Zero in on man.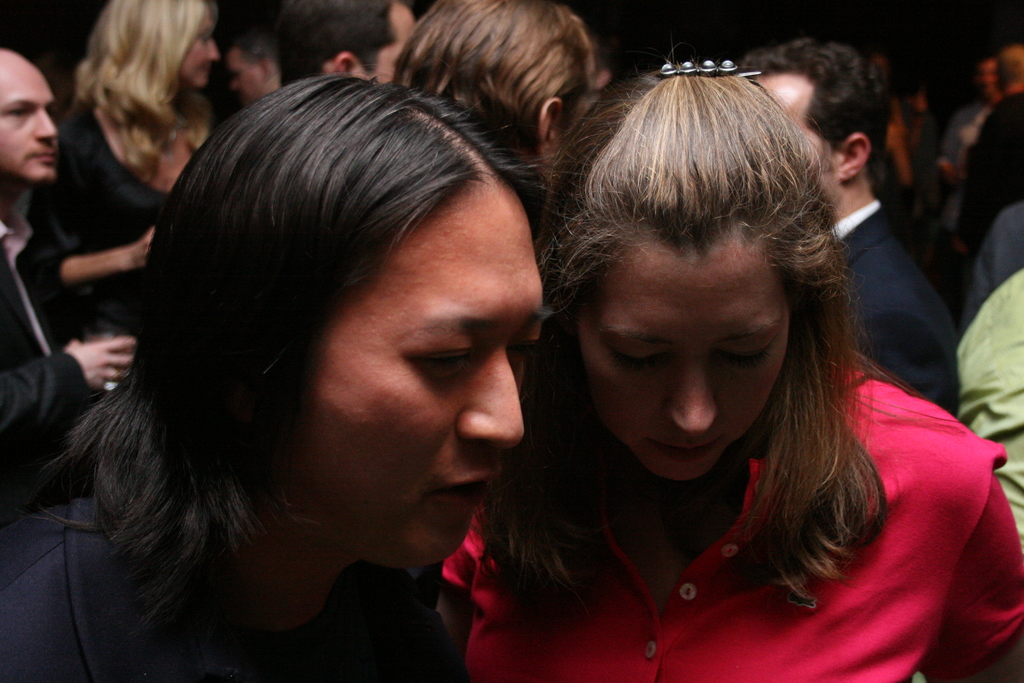
Zeroed in: [x1=740, y1=34, x2=959, y2=413].
